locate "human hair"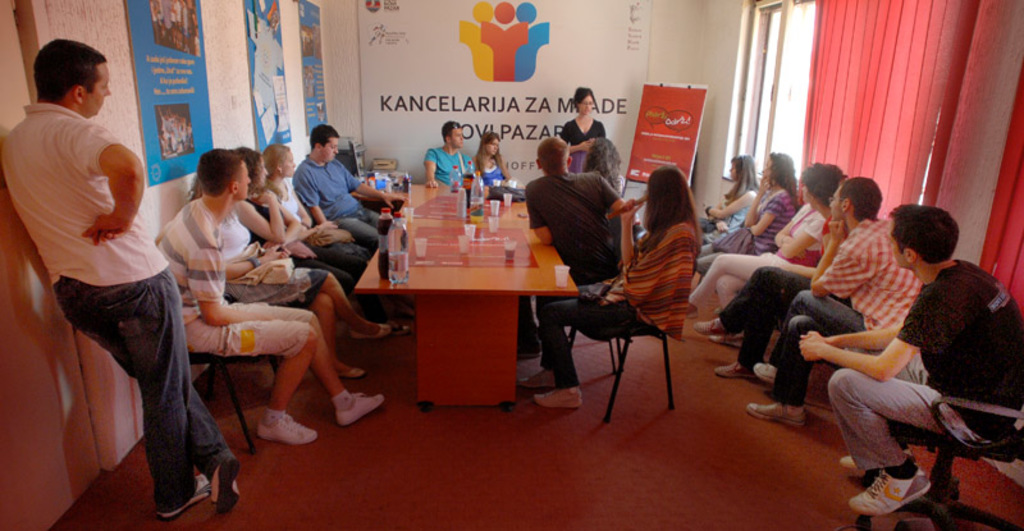
locate(228, 141, 262, 196)
